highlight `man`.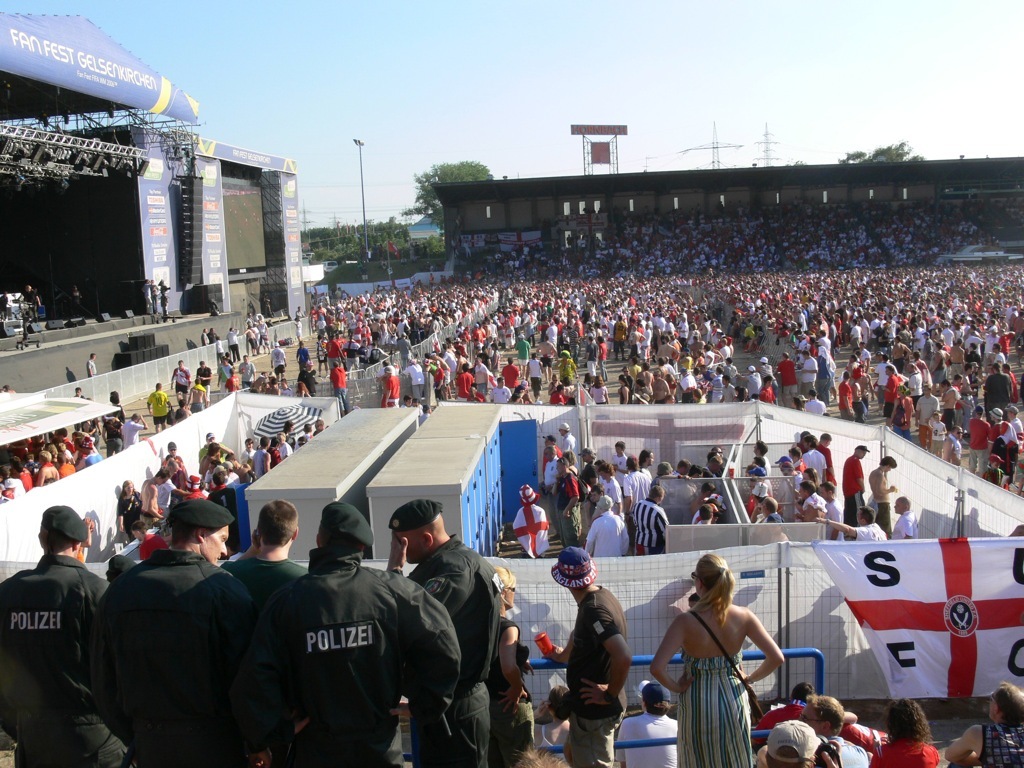
Highlighted region: 962, 405, 993, 471.
